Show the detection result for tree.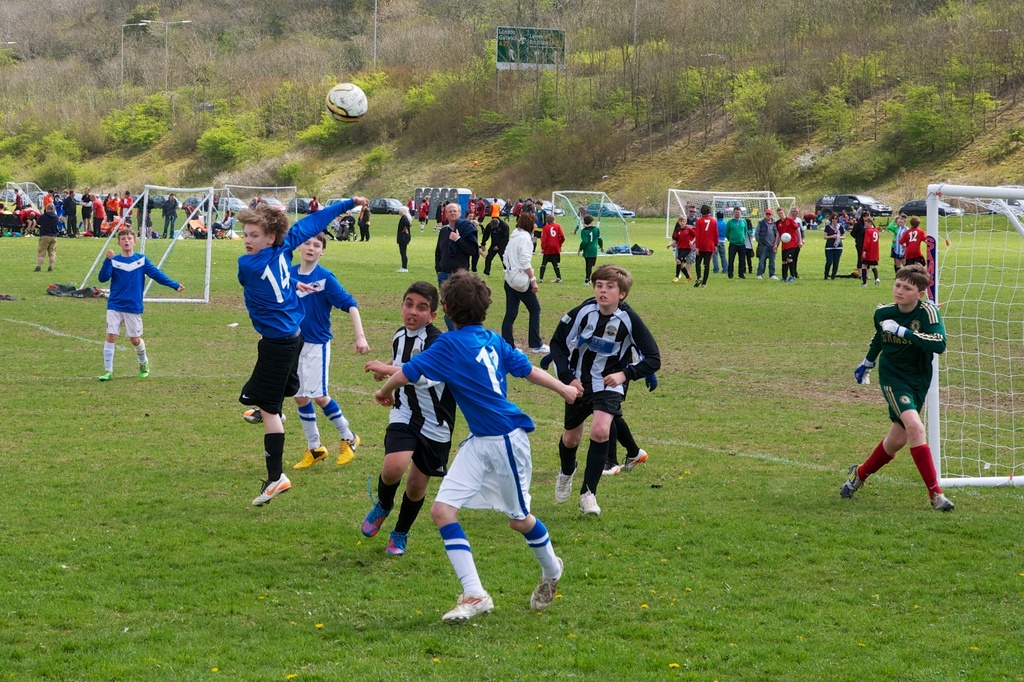
region(0, 0, 242, 147).
